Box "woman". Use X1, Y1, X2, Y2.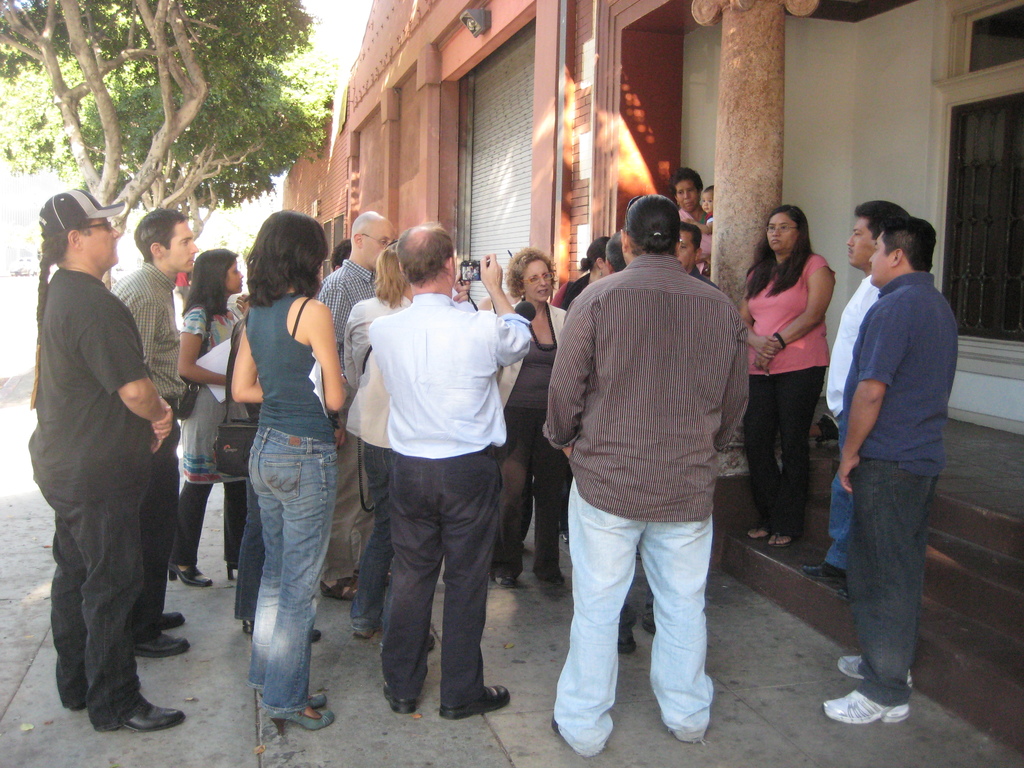
230, 205, 347, 735.
